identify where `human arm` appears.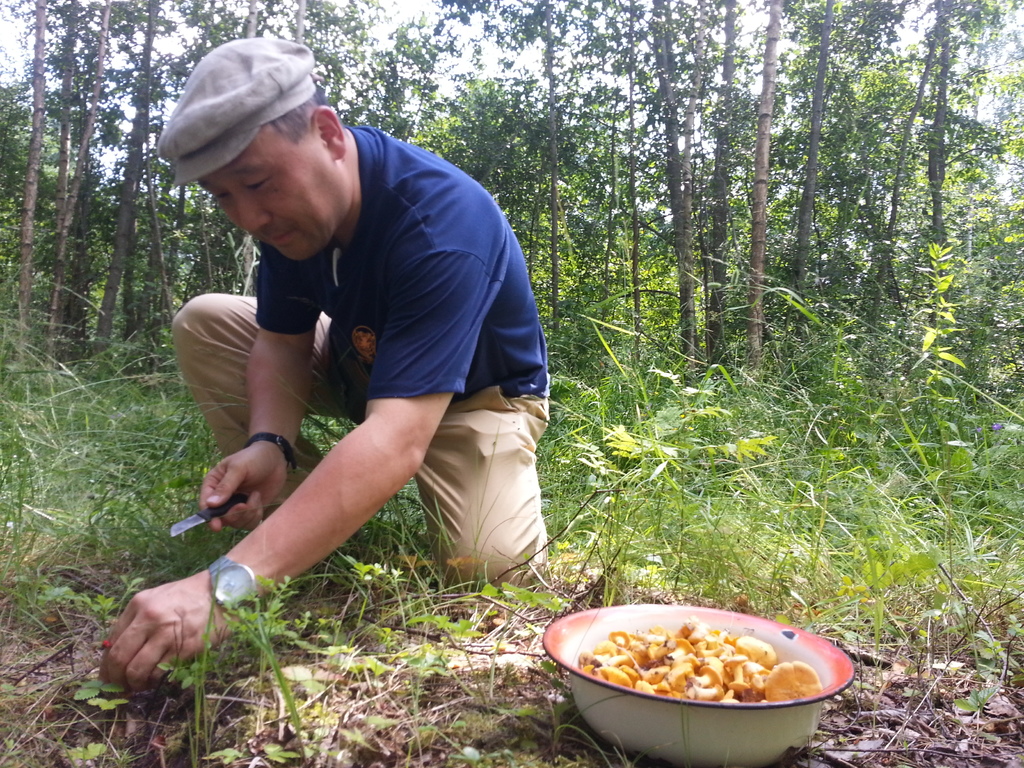
Appears at 182, 249, 332, 559.
